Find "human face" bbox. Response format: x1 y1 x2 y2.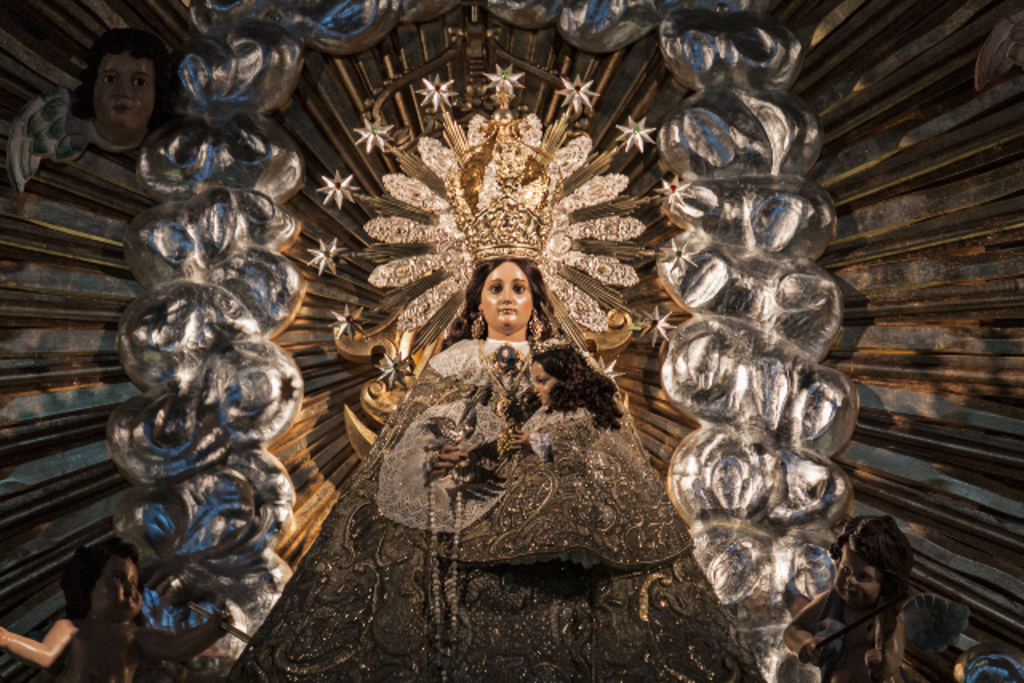
832 545 878 603.
